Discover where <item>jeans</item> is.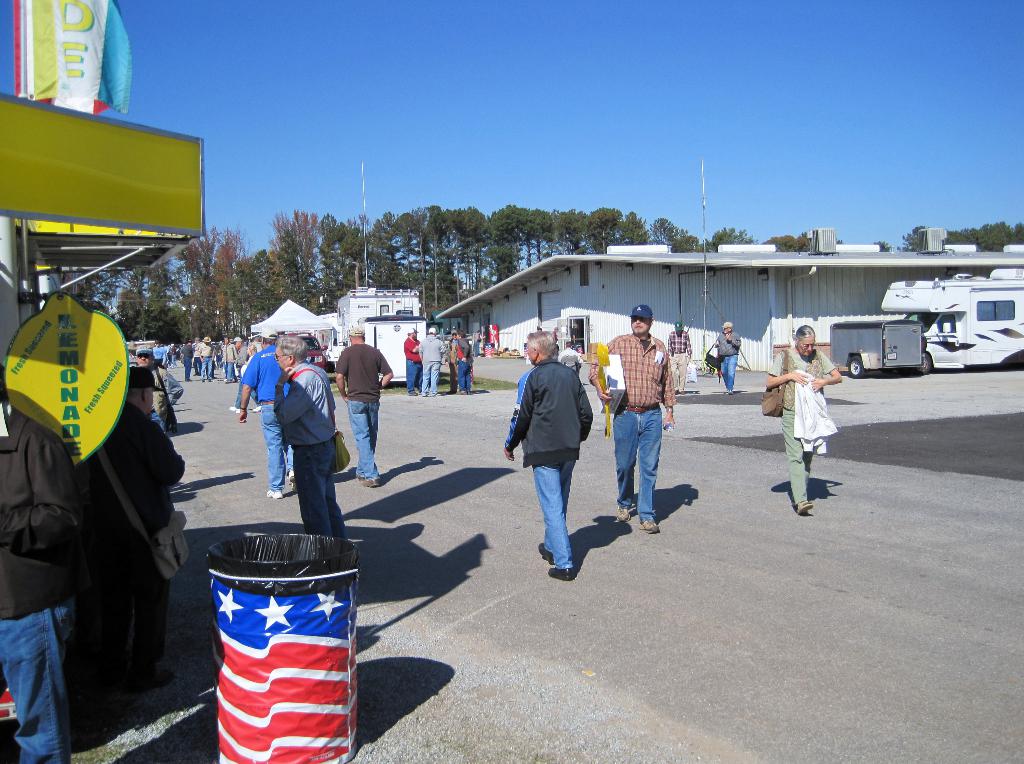
Discovered at box(184, 358, 194, 381).
